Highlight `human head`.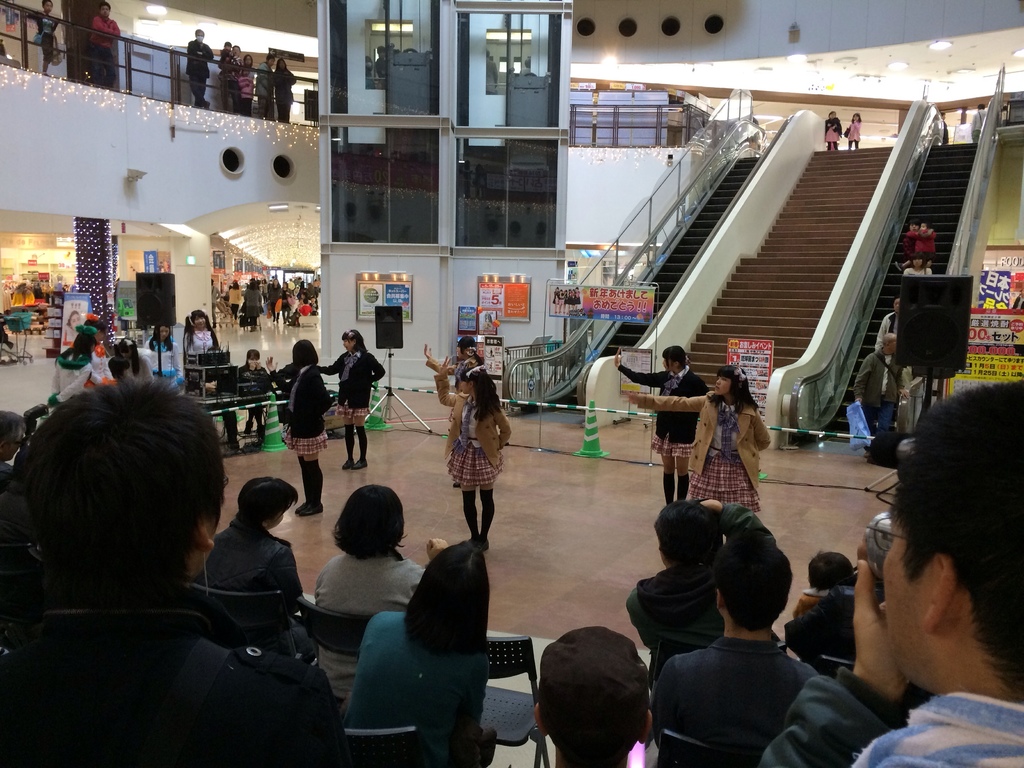
Highlighted region: {"x1": 854, "y1": 115, "x2": 860, "y2": 120}.
